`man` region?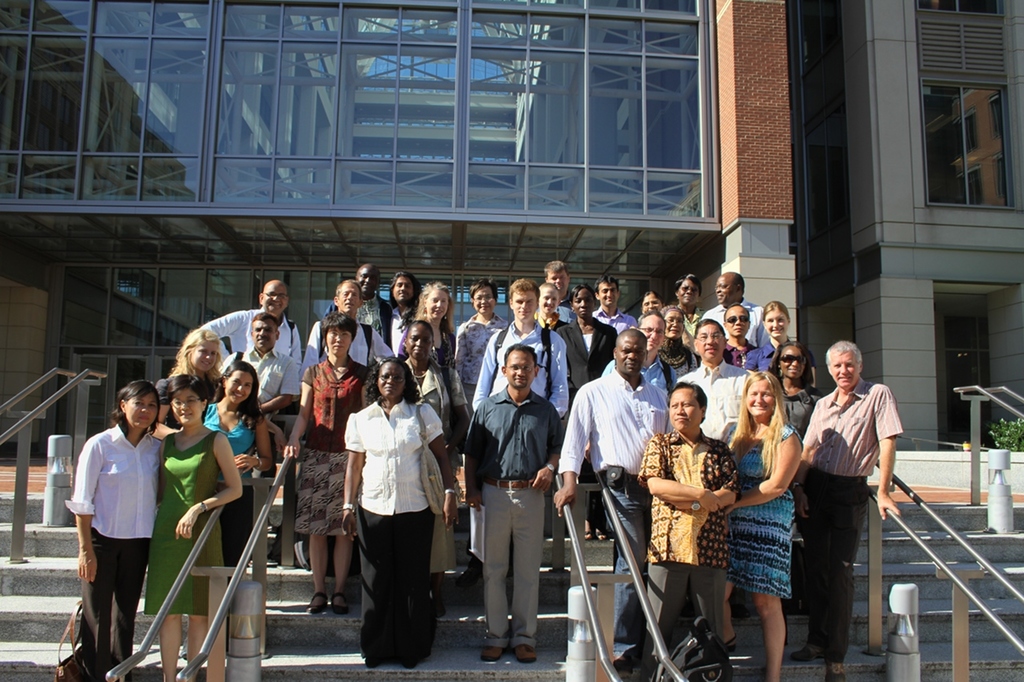
<bbox>386, 271, 423, 345</bbox>
